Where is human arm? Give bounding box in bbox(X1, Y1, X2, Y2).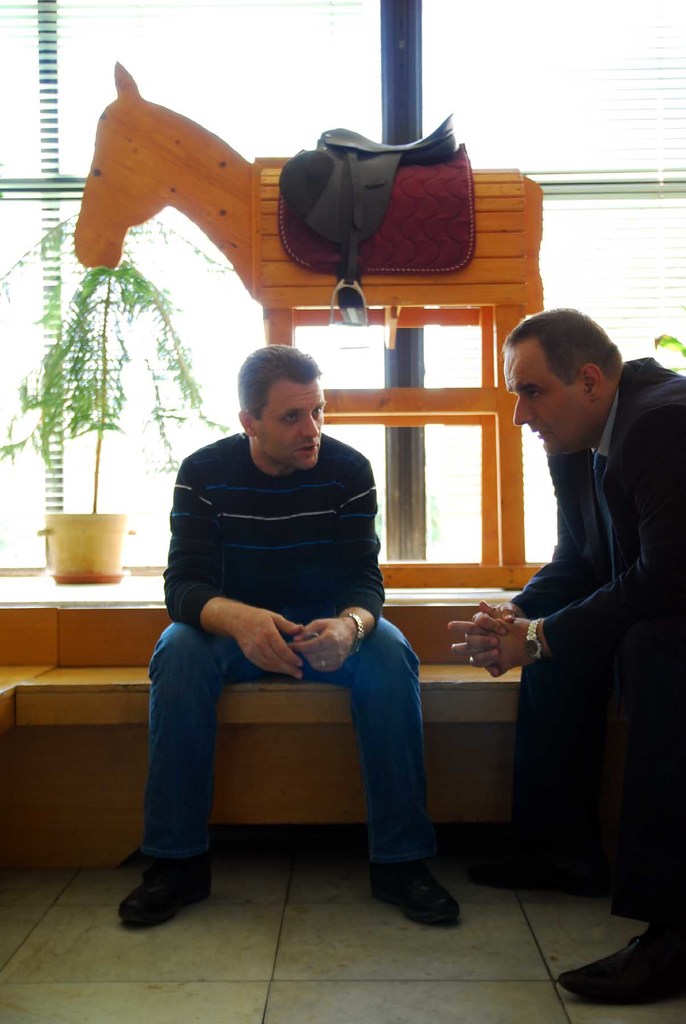
bbox(161, 454, 306, 678).
